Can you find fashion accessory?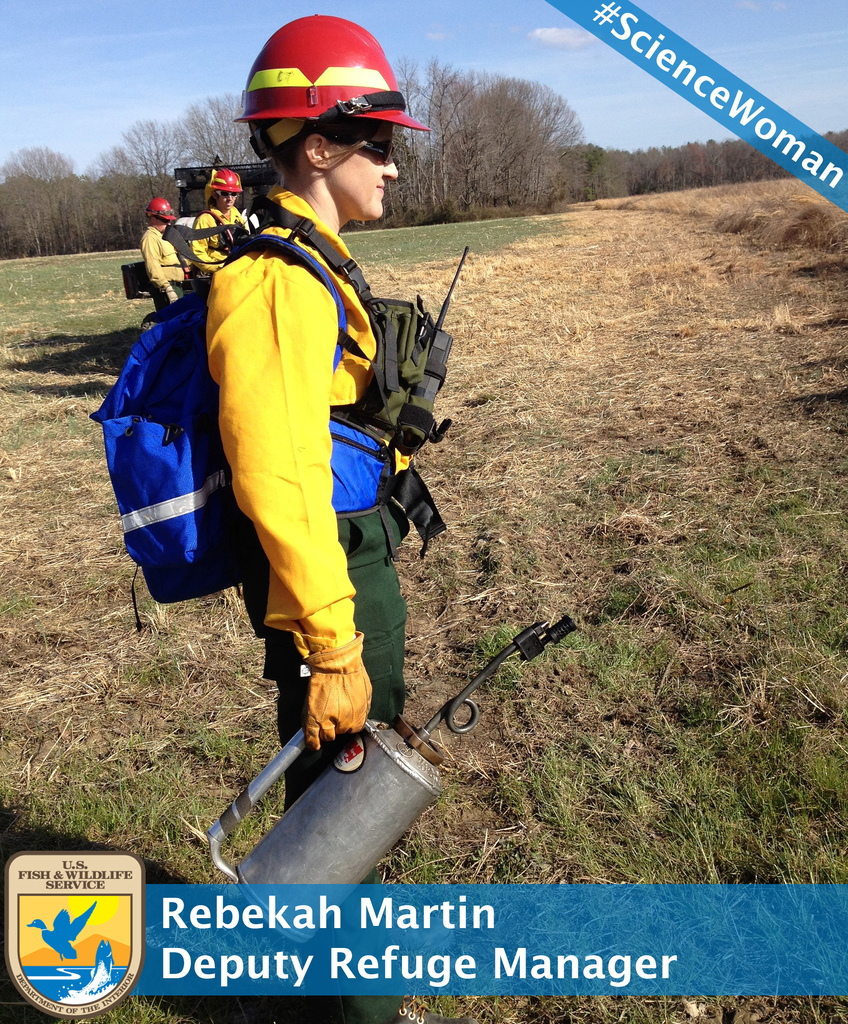
Yes, bounding box: {"x1": 213, "y1": 188, "x2": 243, "y2": 202}.
